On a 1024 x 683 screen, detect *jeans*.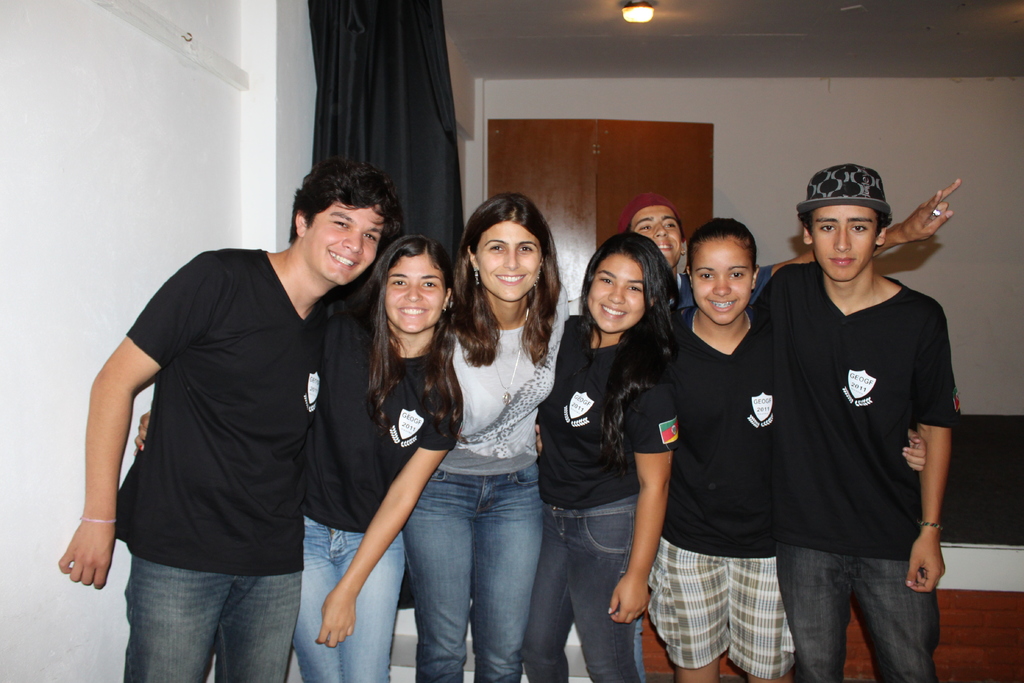
399, 462, 556, 675.
